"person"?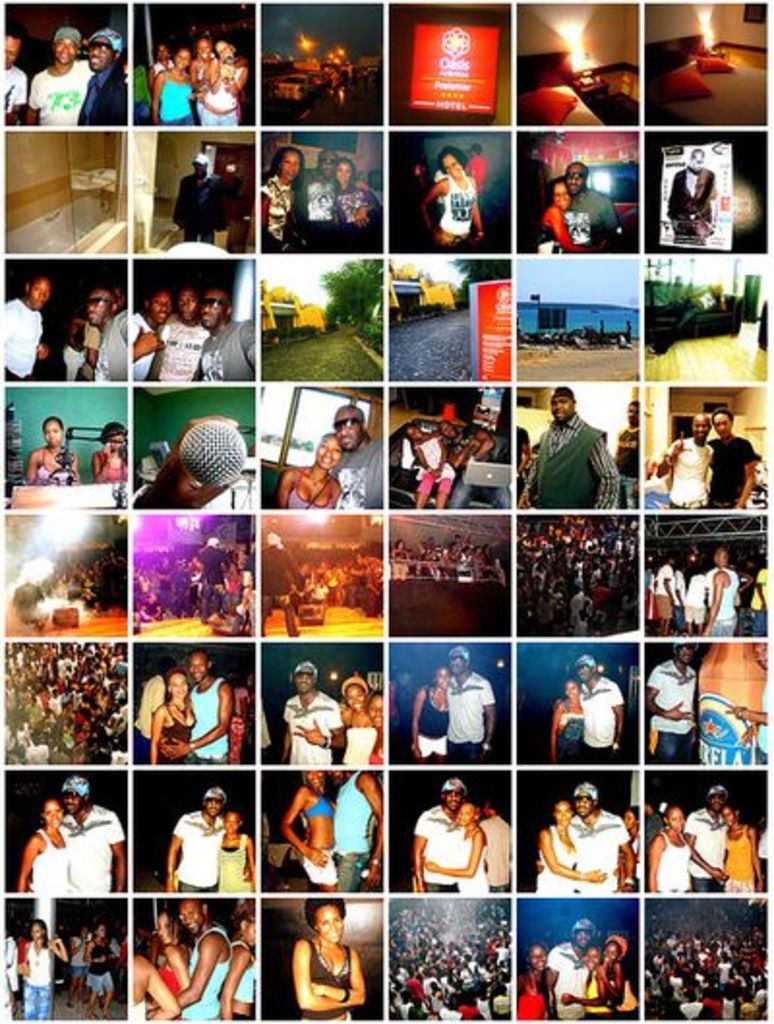
box=[132, 947, 174, 1016]
